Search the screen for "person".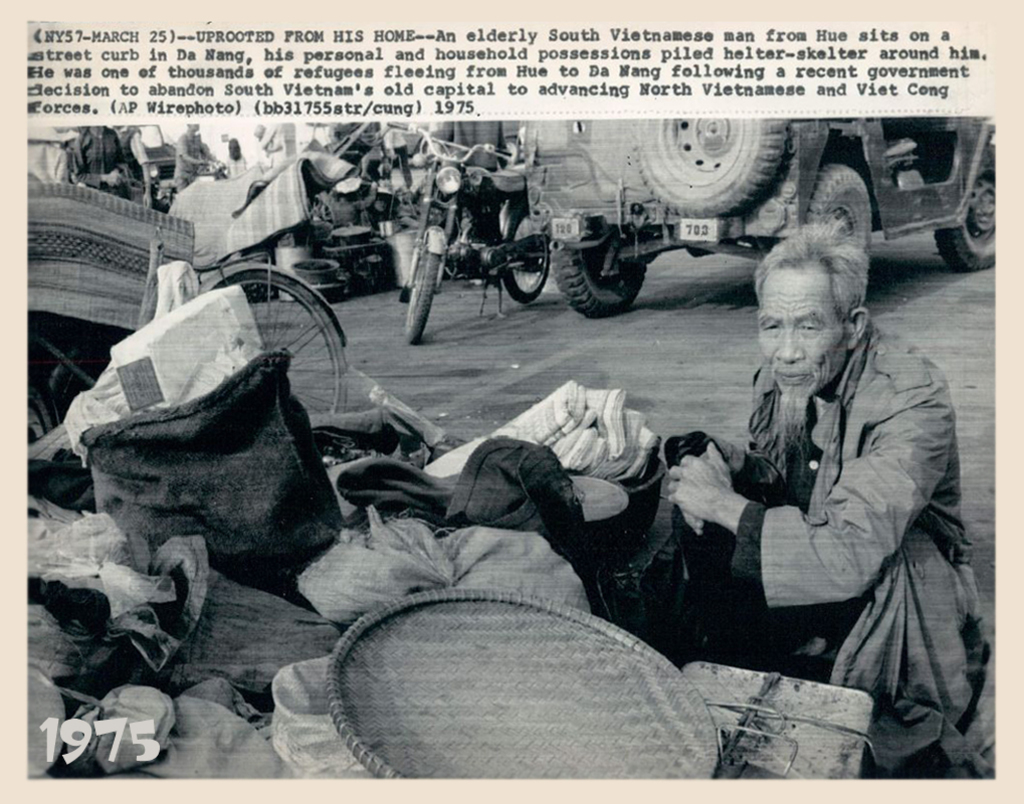
Found at 53:132:77:181.
